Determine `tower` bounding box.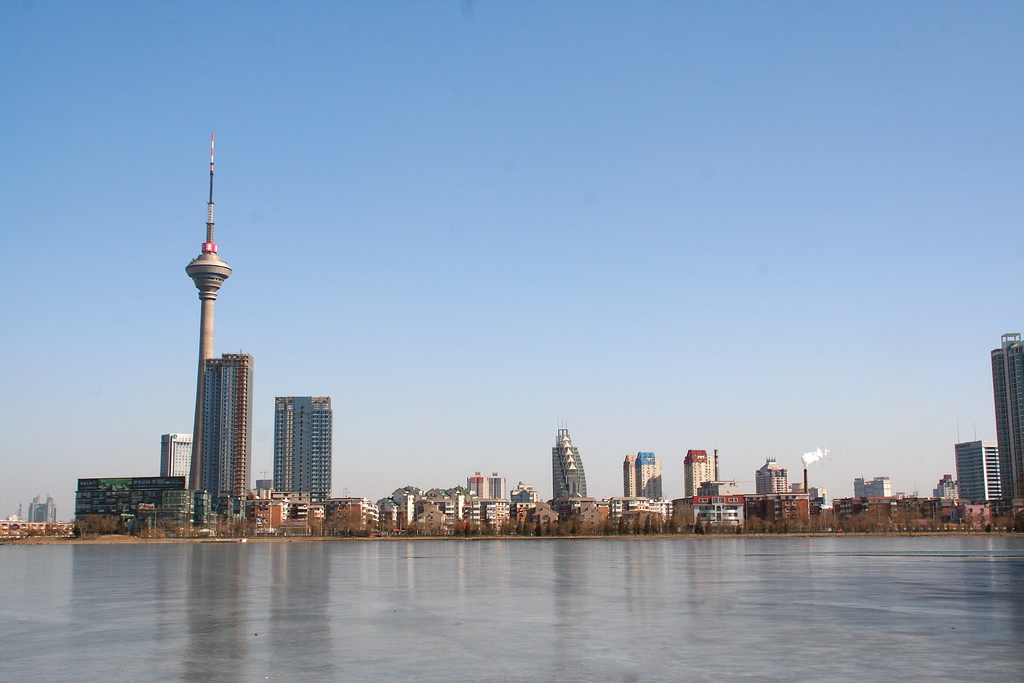
Determined: 985 339 1021 491.
